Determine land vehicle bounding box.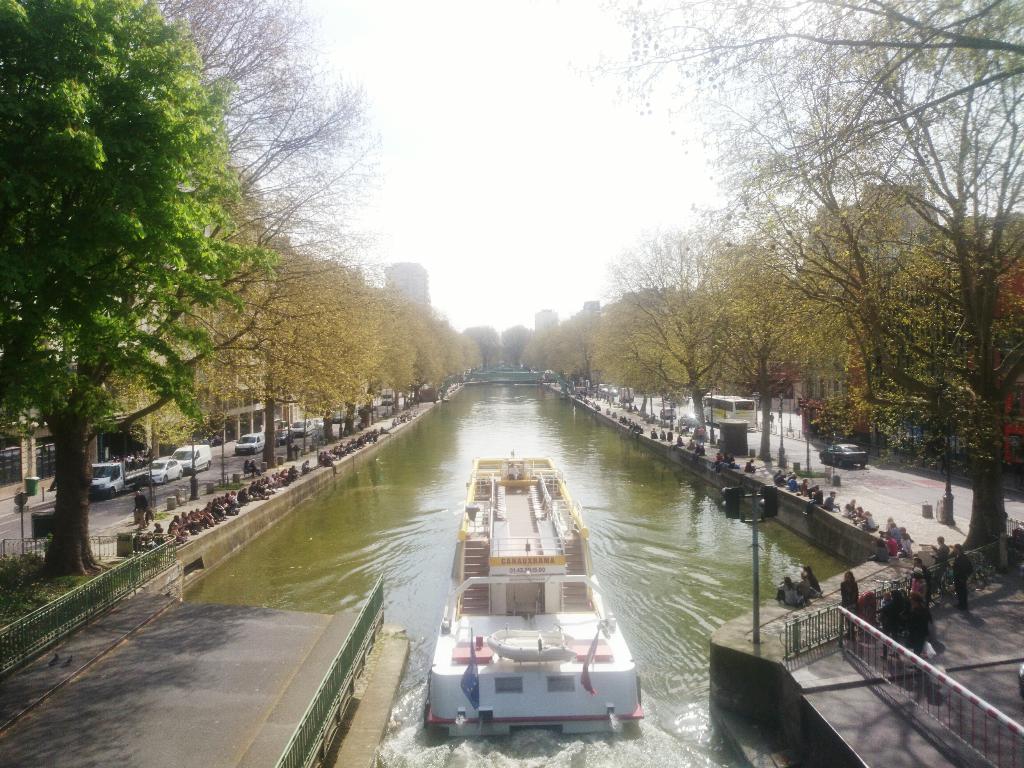
Determined: 1016 663 1023 699.
